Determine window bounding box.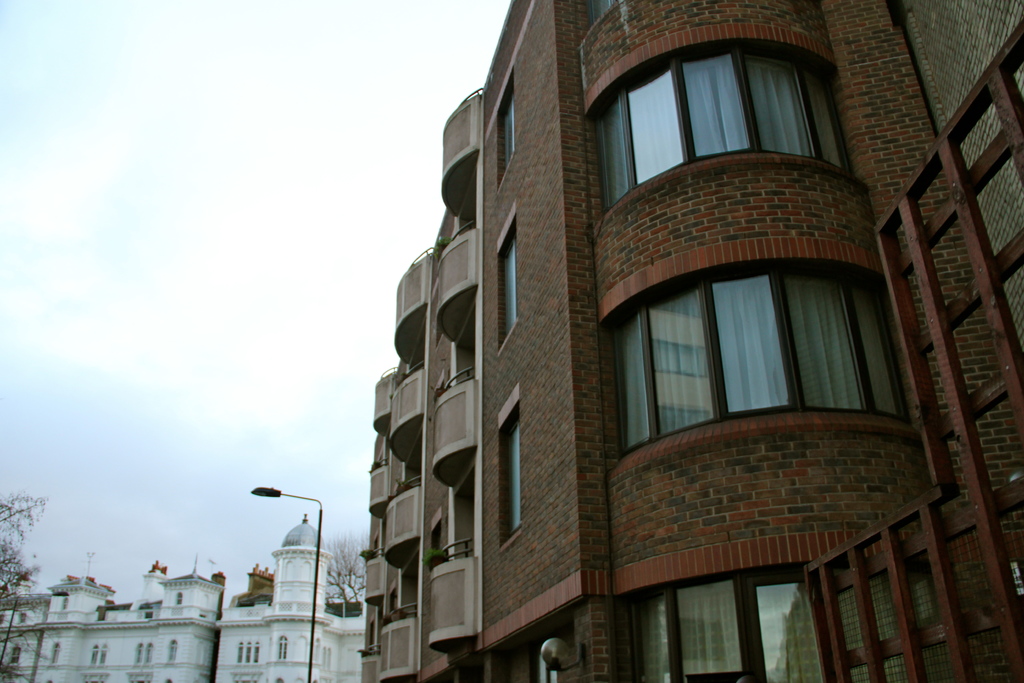
Determined: 495 392 521 543.
